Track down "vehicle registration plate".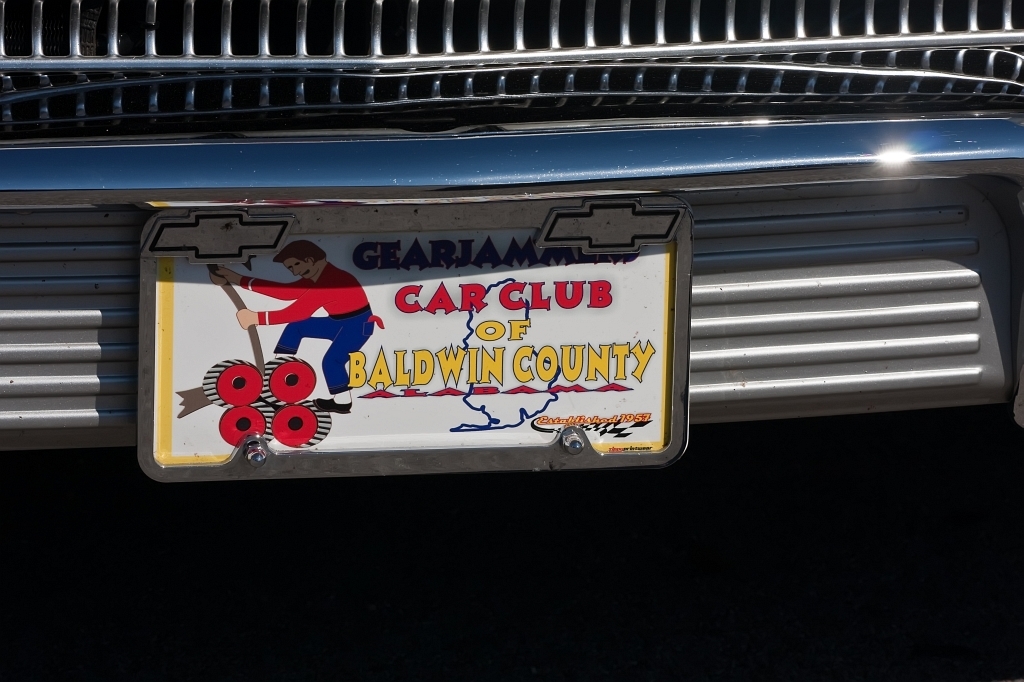
Tracked to locate(142, 213, 681, 464).
